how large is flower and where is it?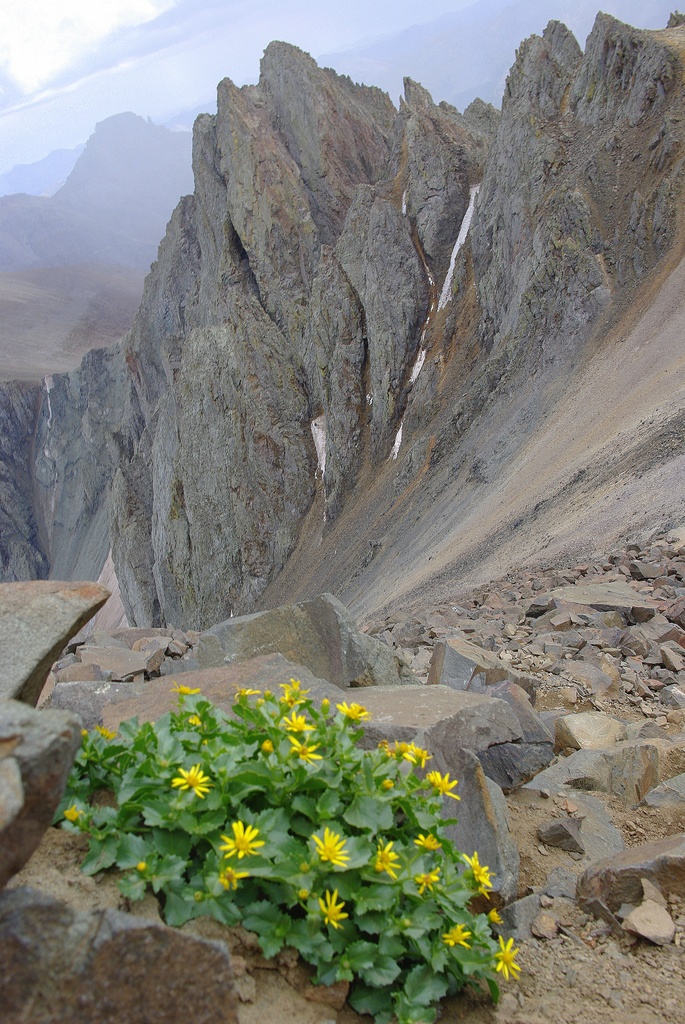
Bounding box: [x1=373, y1=839, x2=397, y2=886].
